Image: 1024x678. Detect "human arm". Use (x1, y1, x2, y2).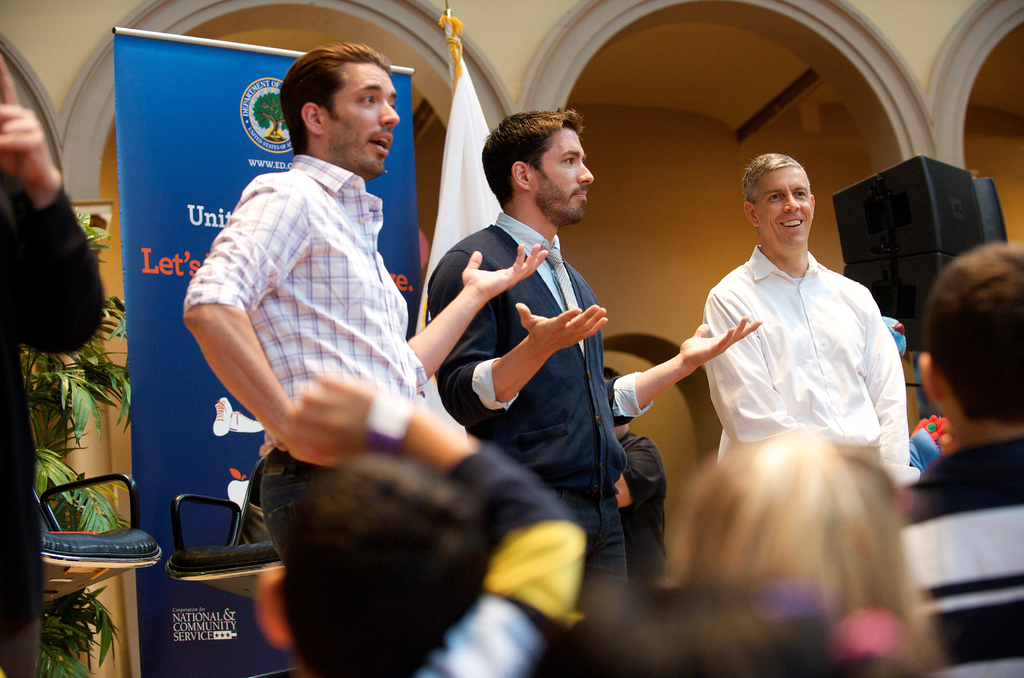
(429, 246, 609, 427).
